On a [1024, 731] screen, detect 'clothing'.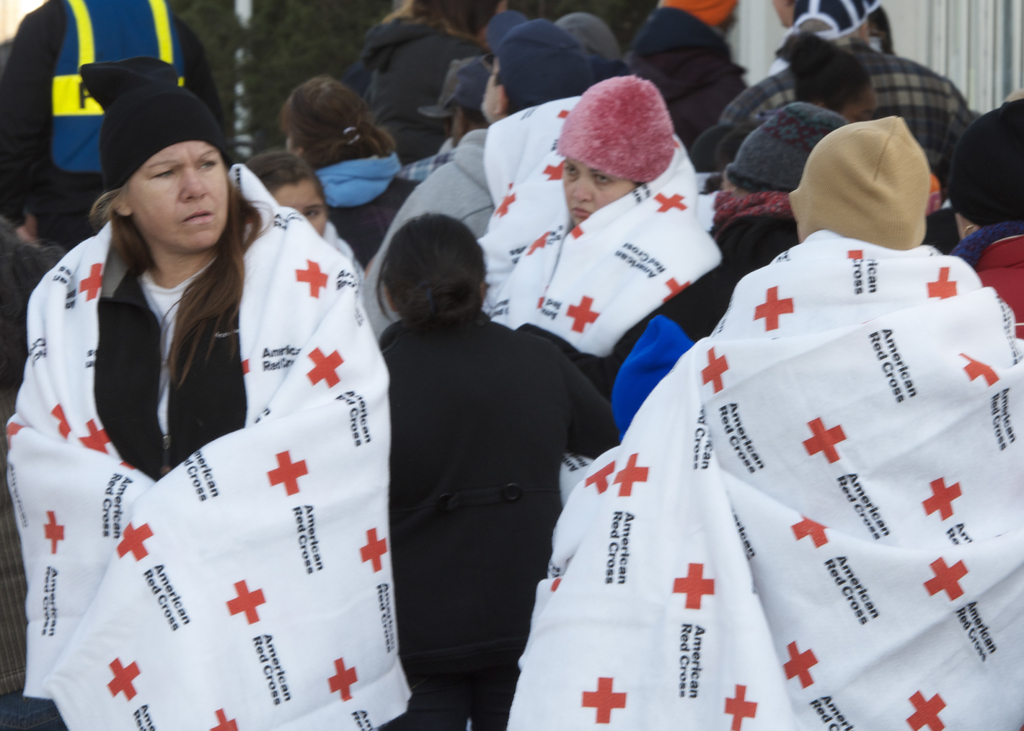
pyautogui.locateOnScreen(953, 220, 1023, 337).
